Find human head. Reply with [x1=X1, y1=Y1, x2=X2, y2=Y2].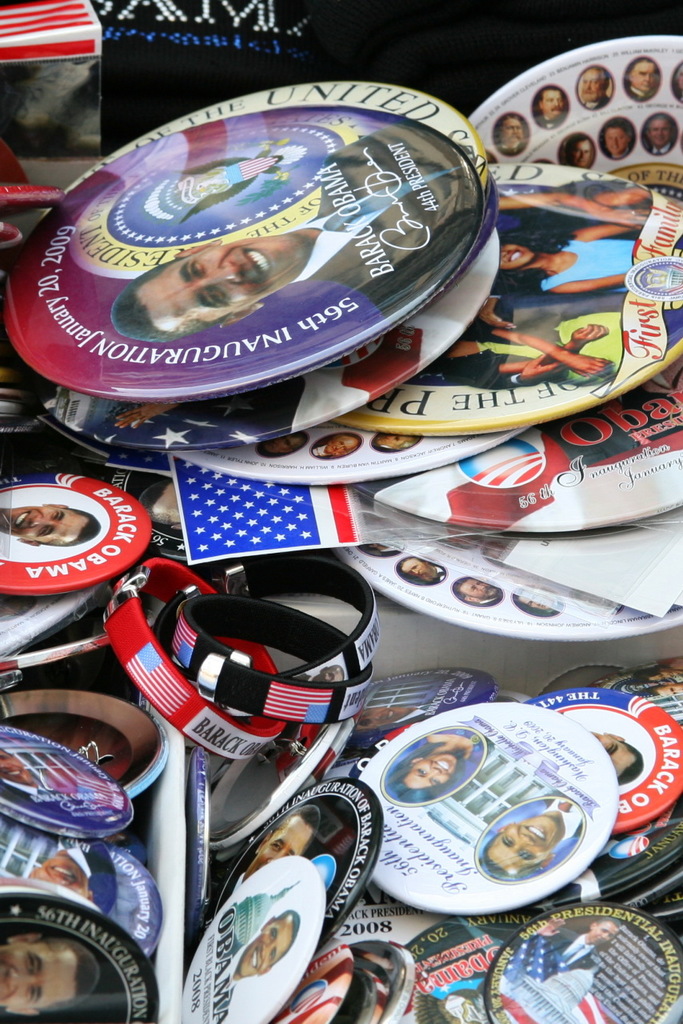
[x1=519, y1=591, x2=551, y2=610].
